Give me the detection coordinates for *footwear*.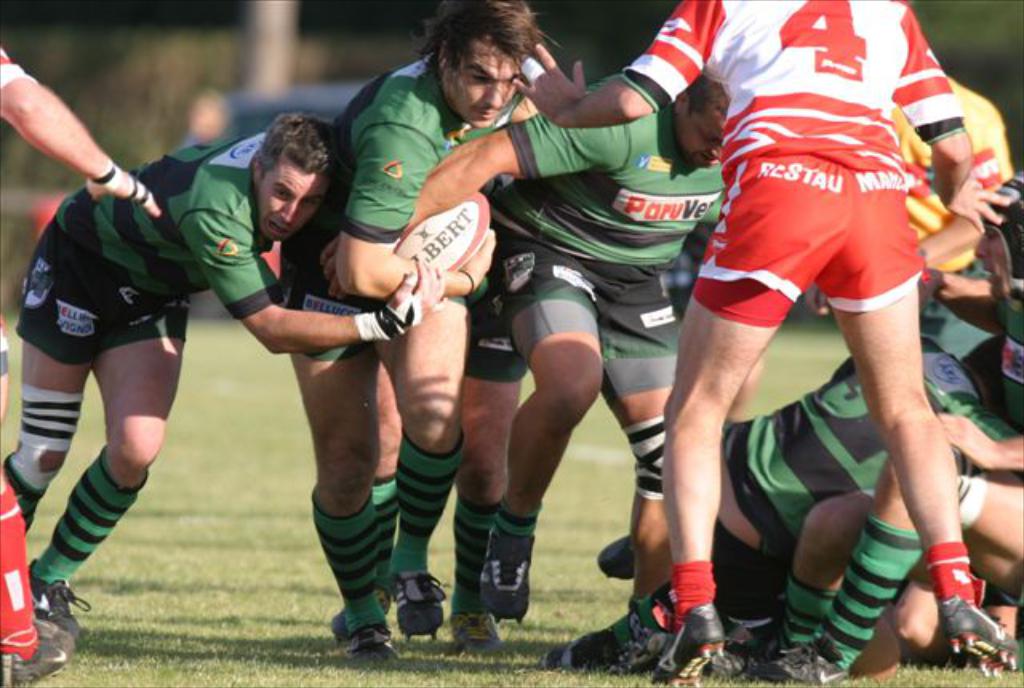
(x1=650, y1=606, x2=722, y2=686).
